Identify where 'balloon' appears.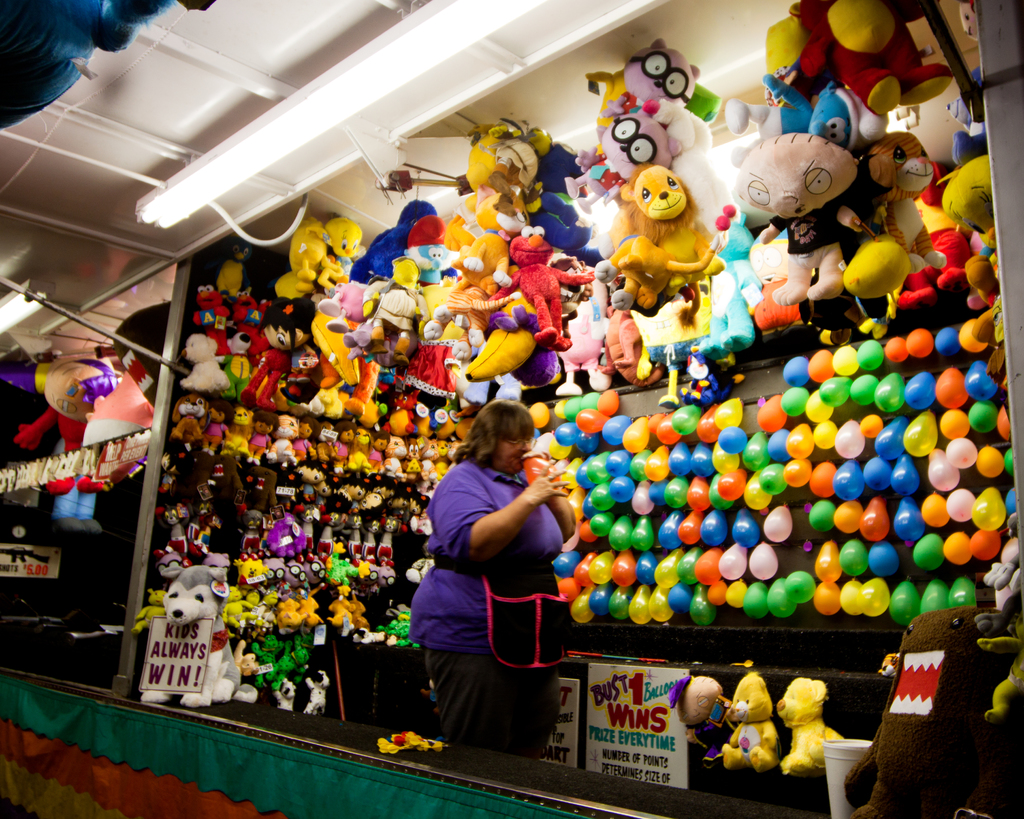
Appears at [left=700, top=402, right=721, bottom=443].
